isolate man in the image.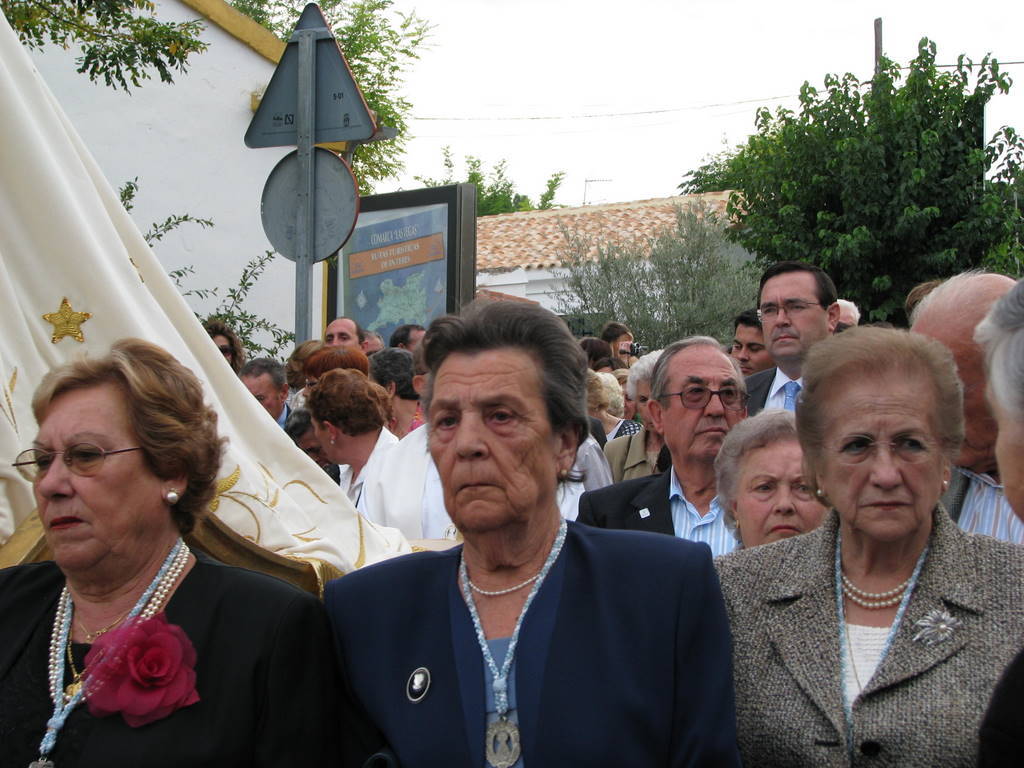
Isolated region: box(325, 315, 367, 352).
